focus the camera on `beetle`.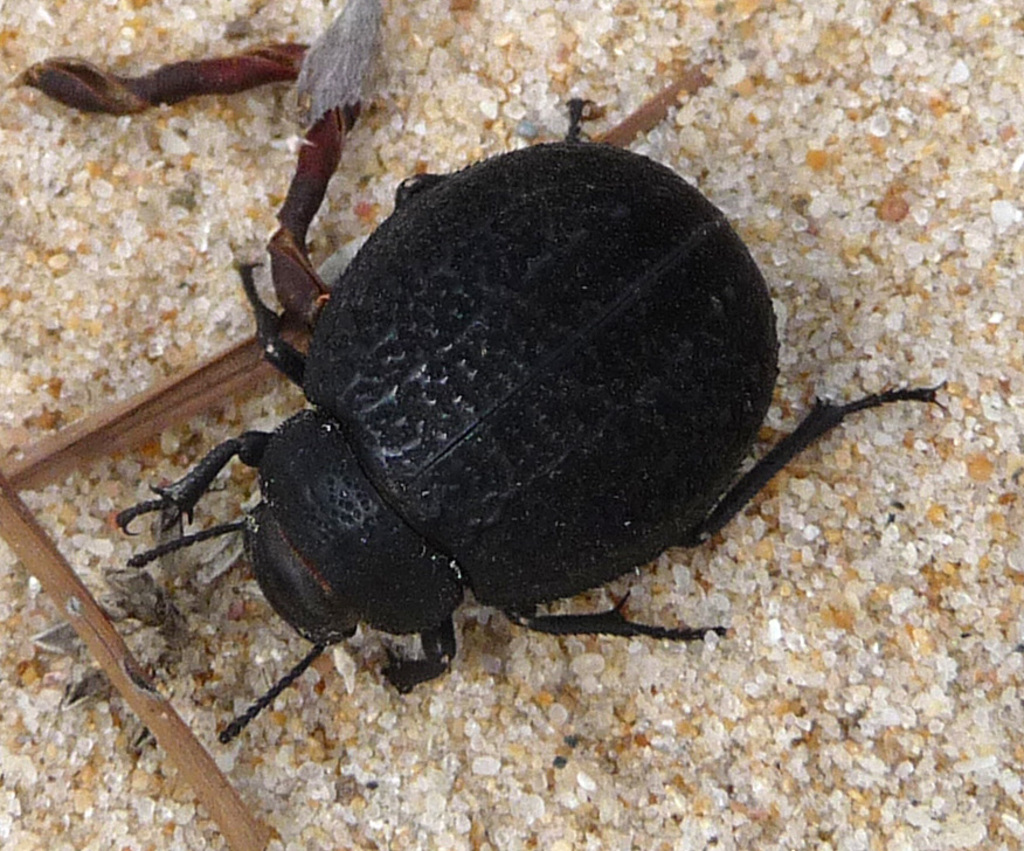
Focus region: pyautogui.locateOnScreen(77, 85, 985, 794).
